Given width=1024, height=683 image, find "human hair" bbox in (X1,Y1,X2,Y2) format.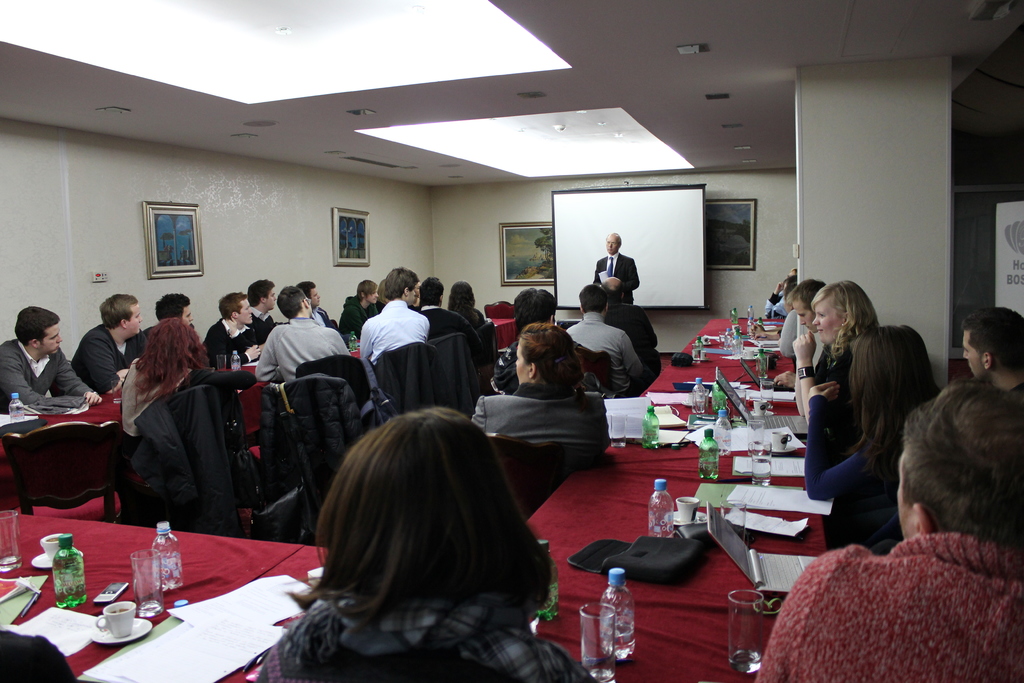
(961,300,1023,373).
